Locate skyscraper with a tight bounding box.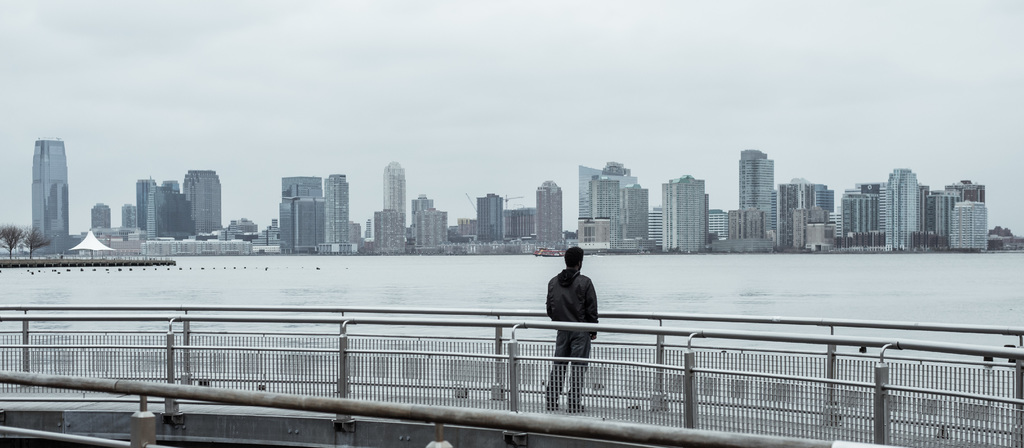
locate(33, 134, 77, 248).
